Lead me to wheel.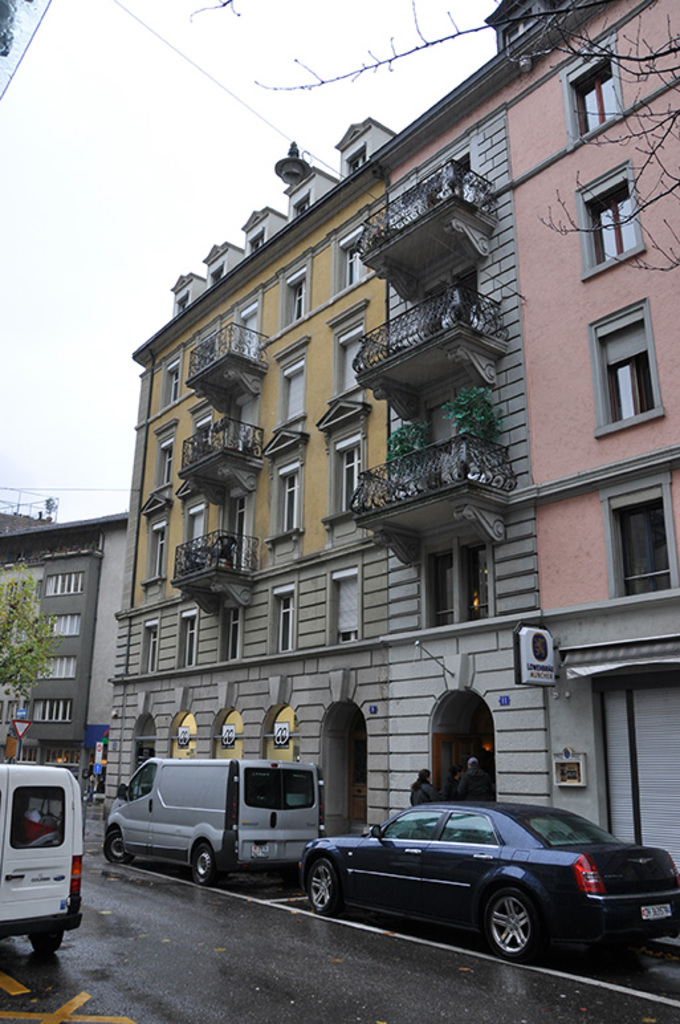
Lead to (105,829,131,865).
